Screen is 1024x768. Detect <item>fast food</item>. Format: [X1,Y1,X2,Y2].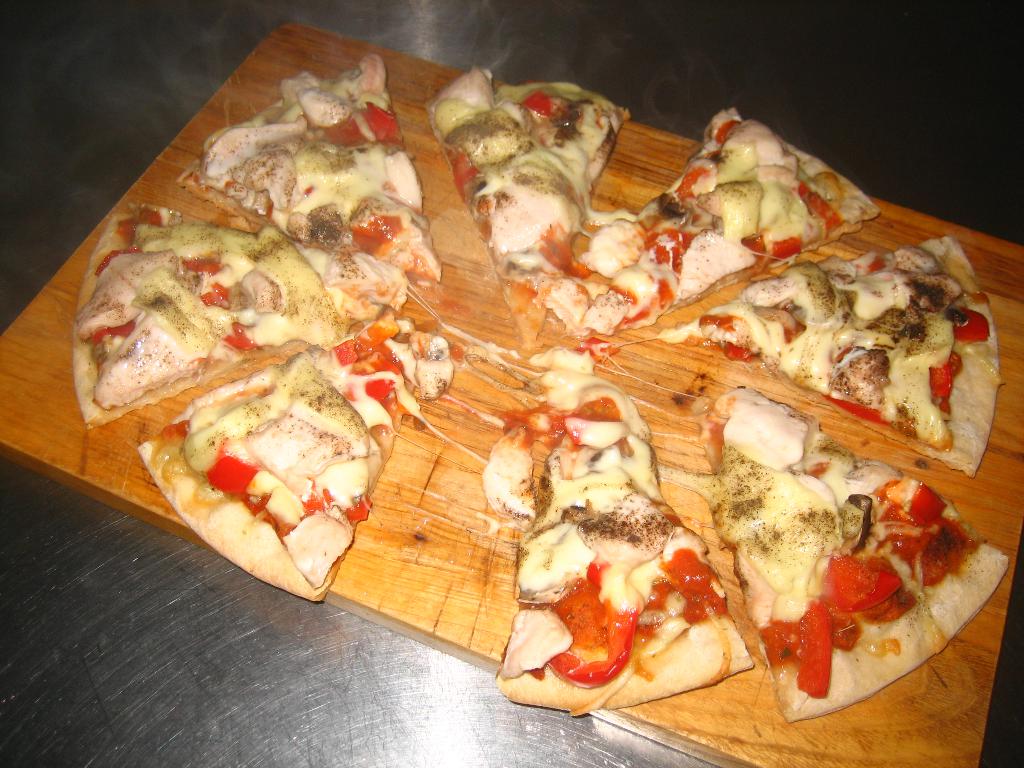
[75,202,406,428].
